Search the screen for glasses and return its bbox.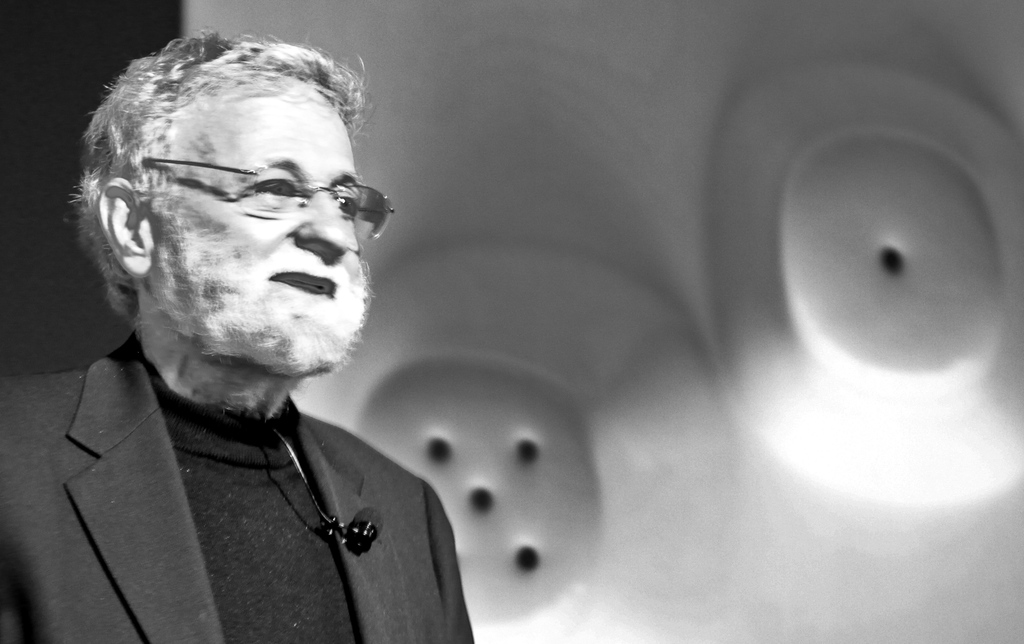
Found: [104,140,385,226].
